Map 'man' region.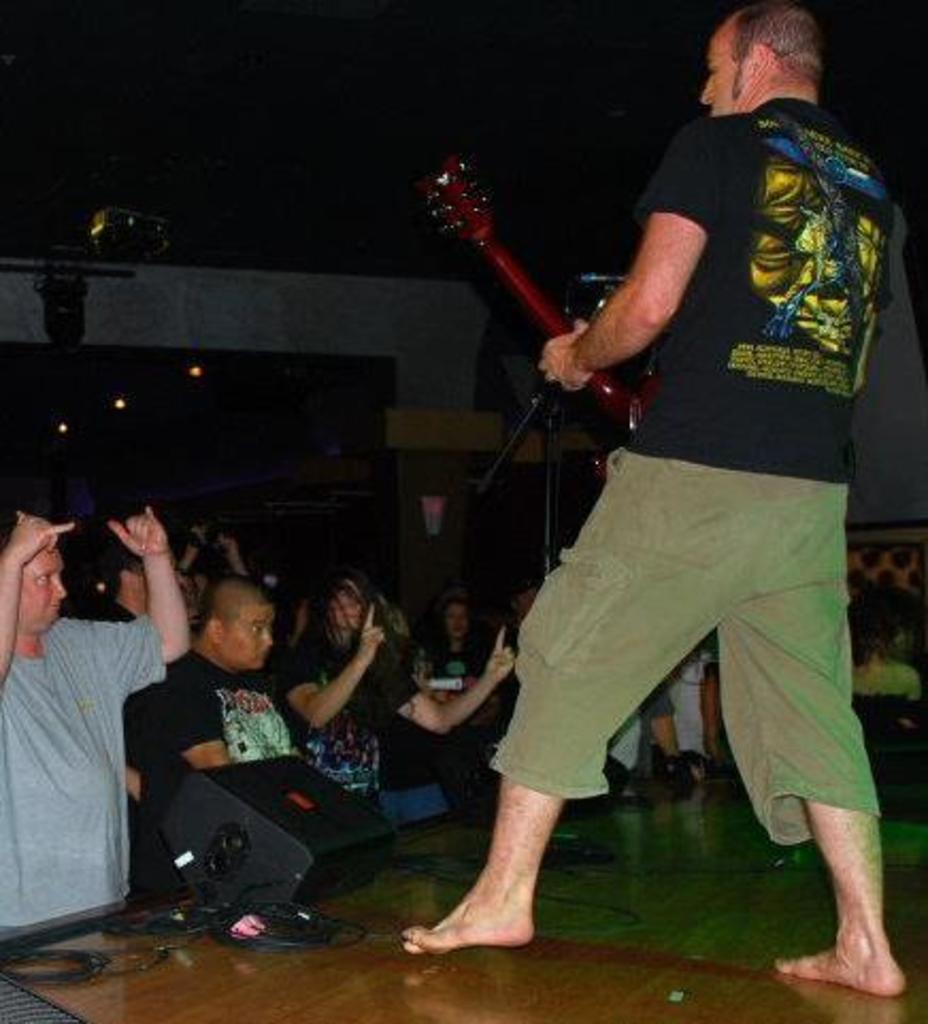
Mapped to x1=160, y1=579, x2=302, y2=771.
